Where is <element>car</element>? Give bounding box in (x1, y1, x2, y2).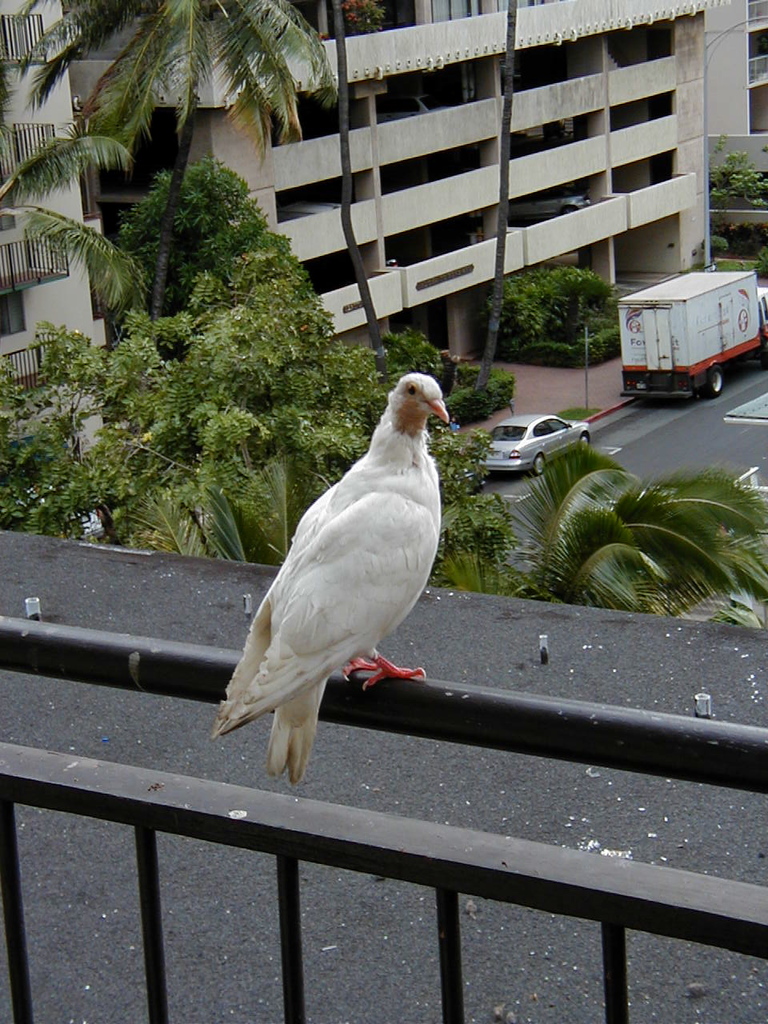
(478, 410, 598, 479).
